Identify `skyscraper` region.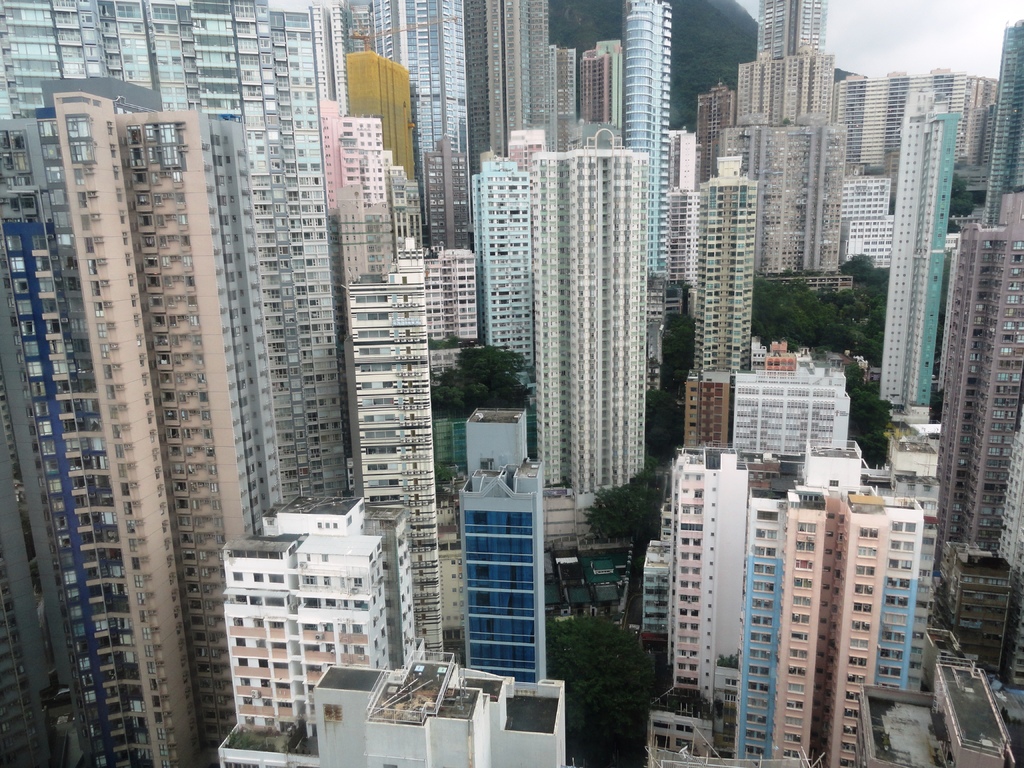
Region: [871, 114, 961, 419].
